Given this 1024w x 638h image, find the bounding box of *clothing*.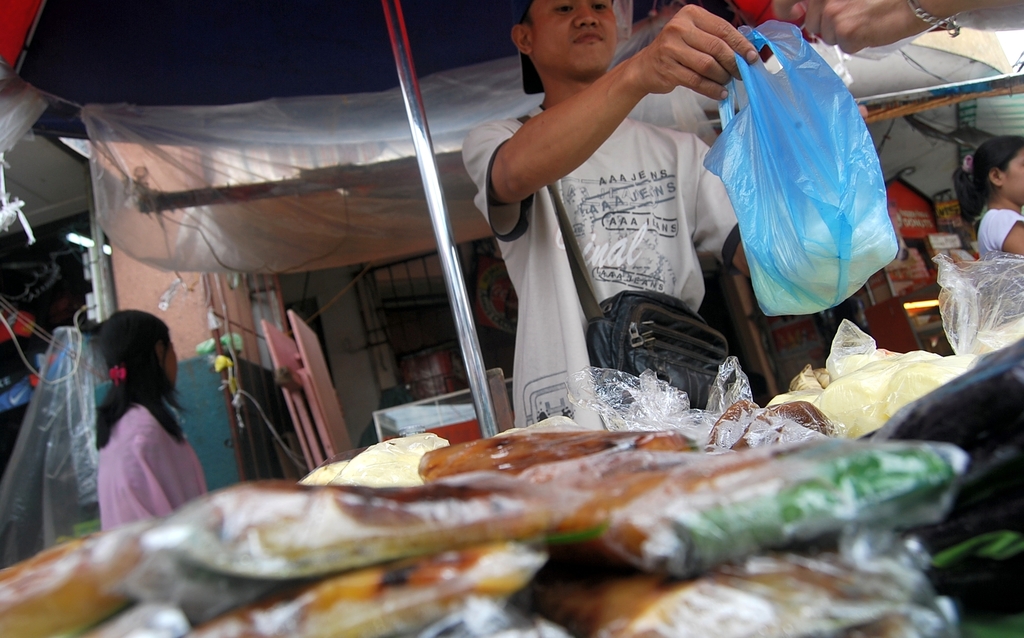
region(979, 211, 1023, 265).
